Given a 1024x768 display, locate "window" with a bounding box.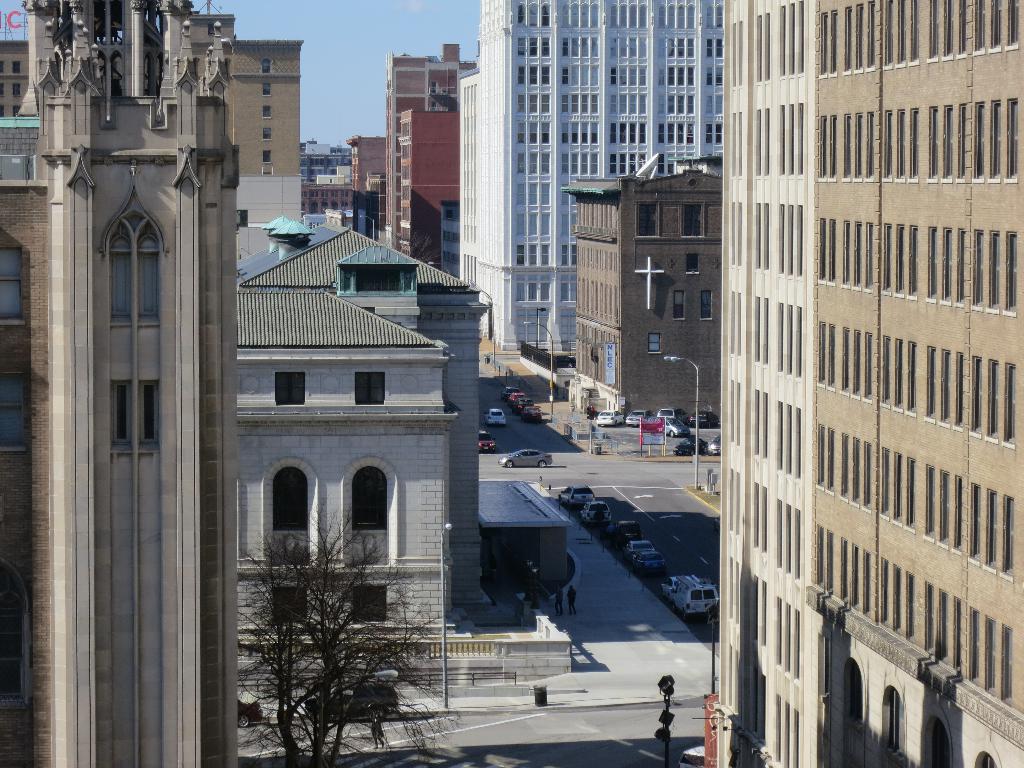
Located: x1=351, y1=369, x2=386, y2=408.
